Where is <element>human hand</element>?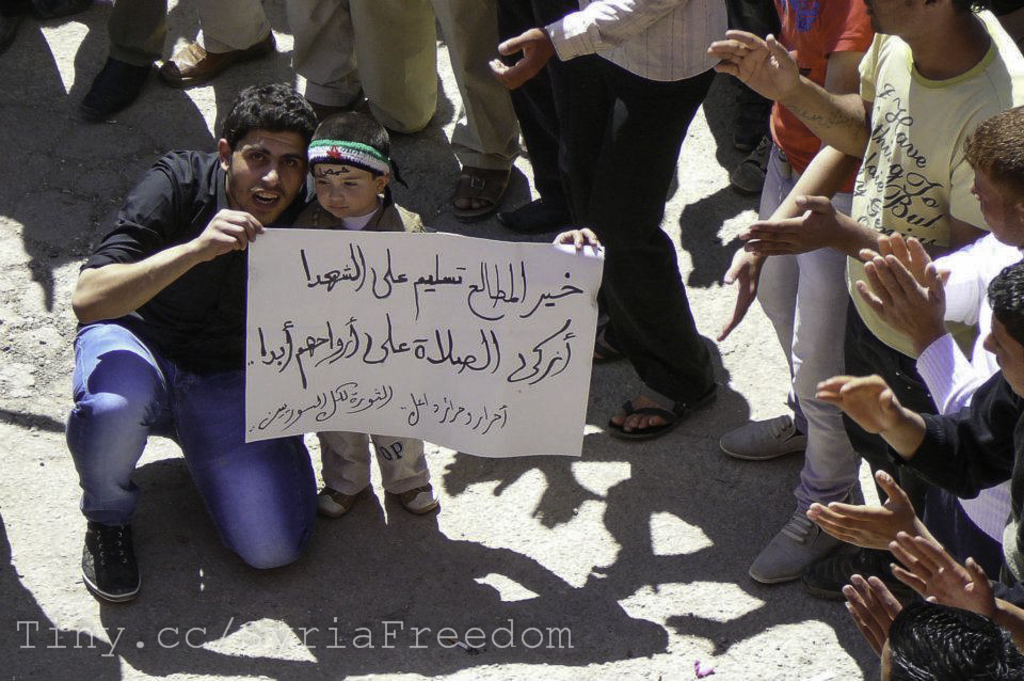
838/571/905/662.
